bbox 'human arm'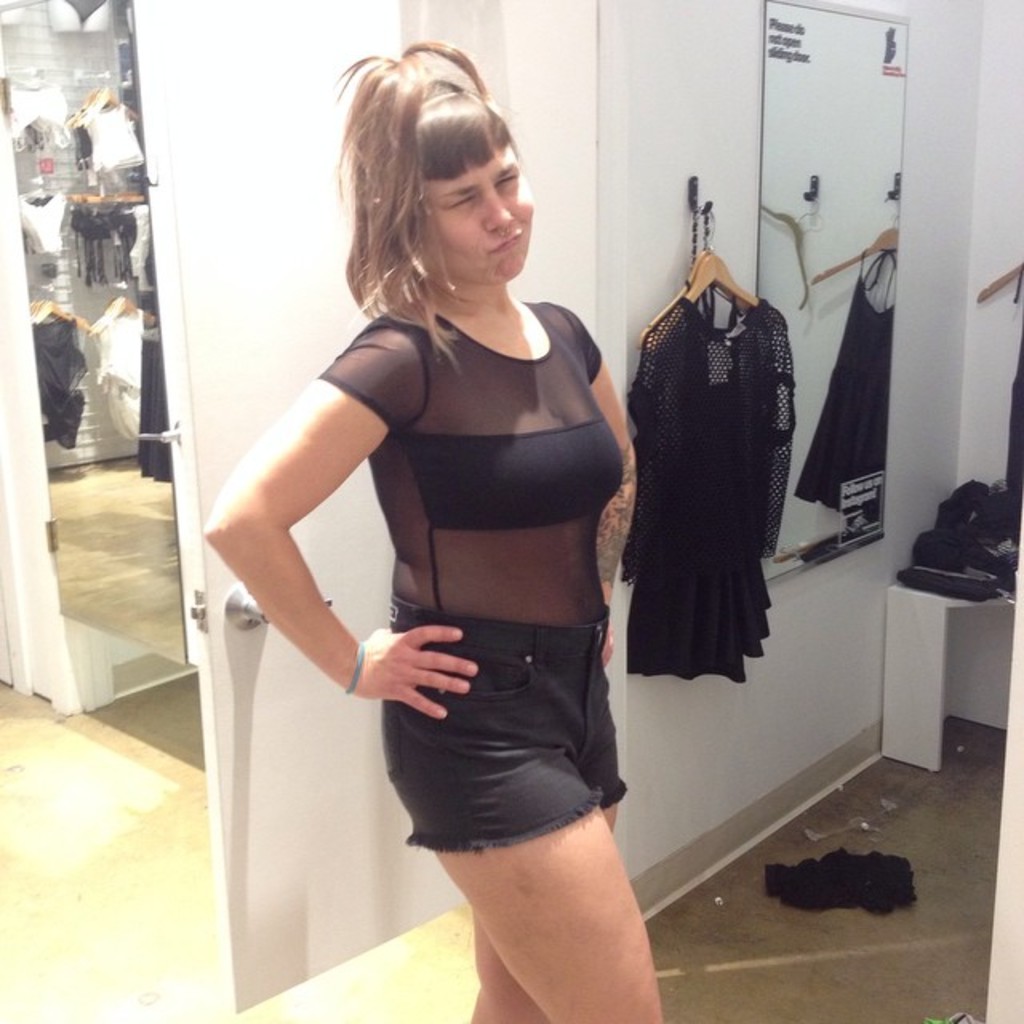
pyautogui.locateOnScreen(566, 314, 626, 464)
